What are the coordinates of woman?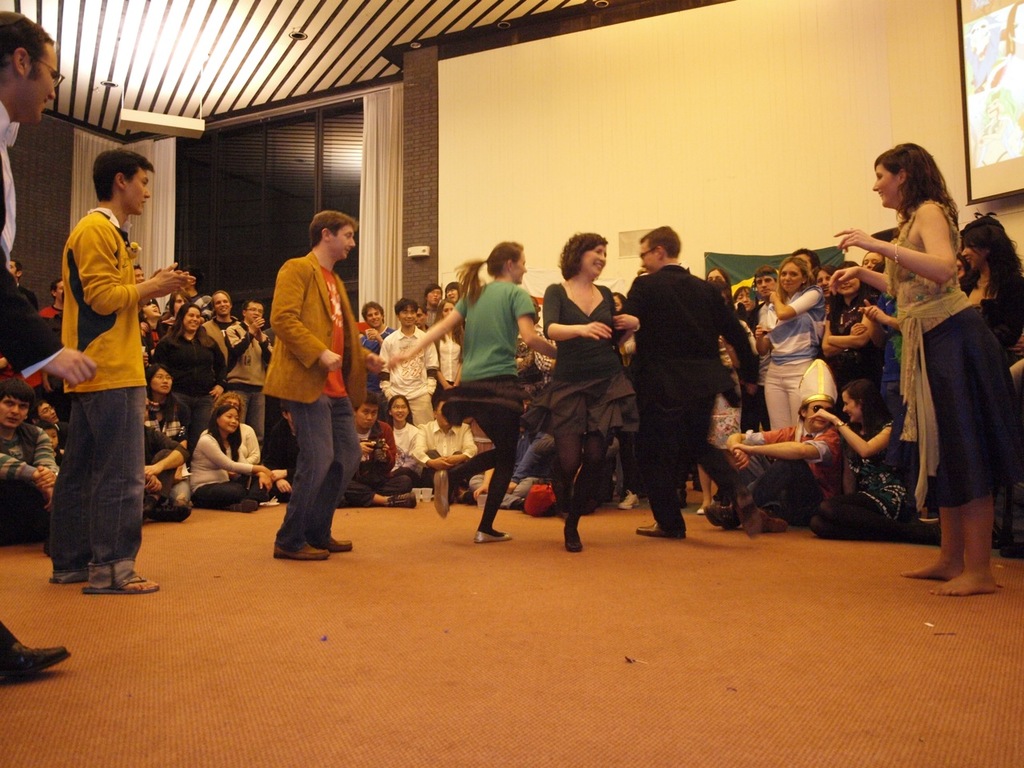
bbox=[538, 230, 647, 555].
